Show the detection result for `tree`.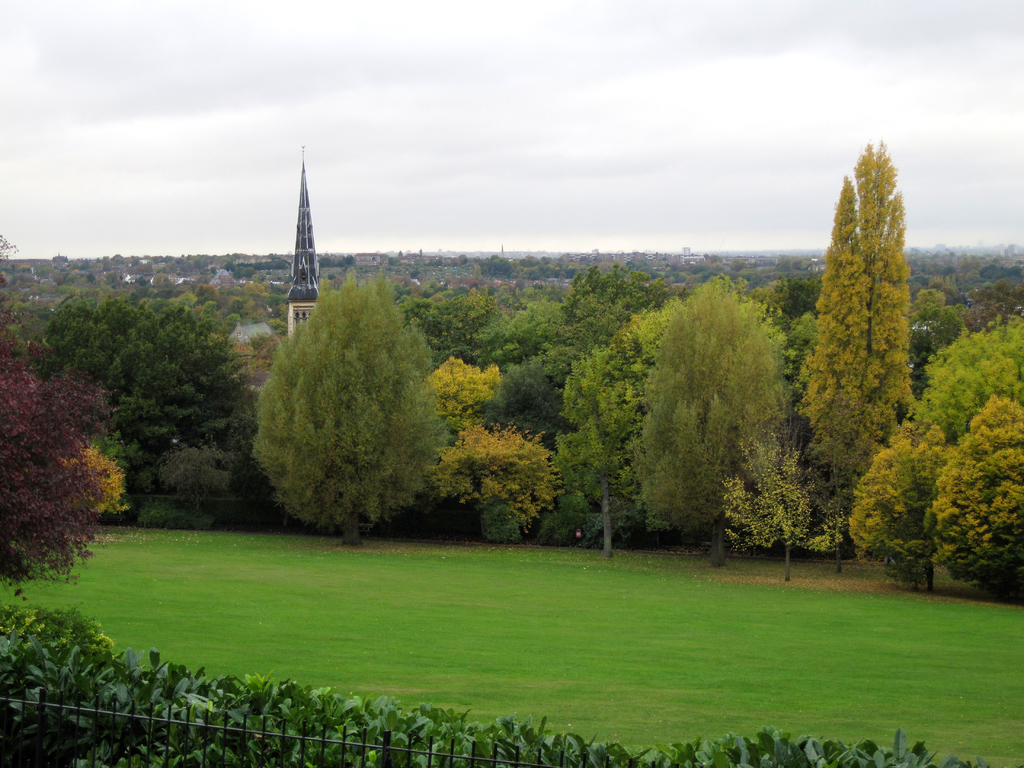
bbox(324, 275, 345, 294).
